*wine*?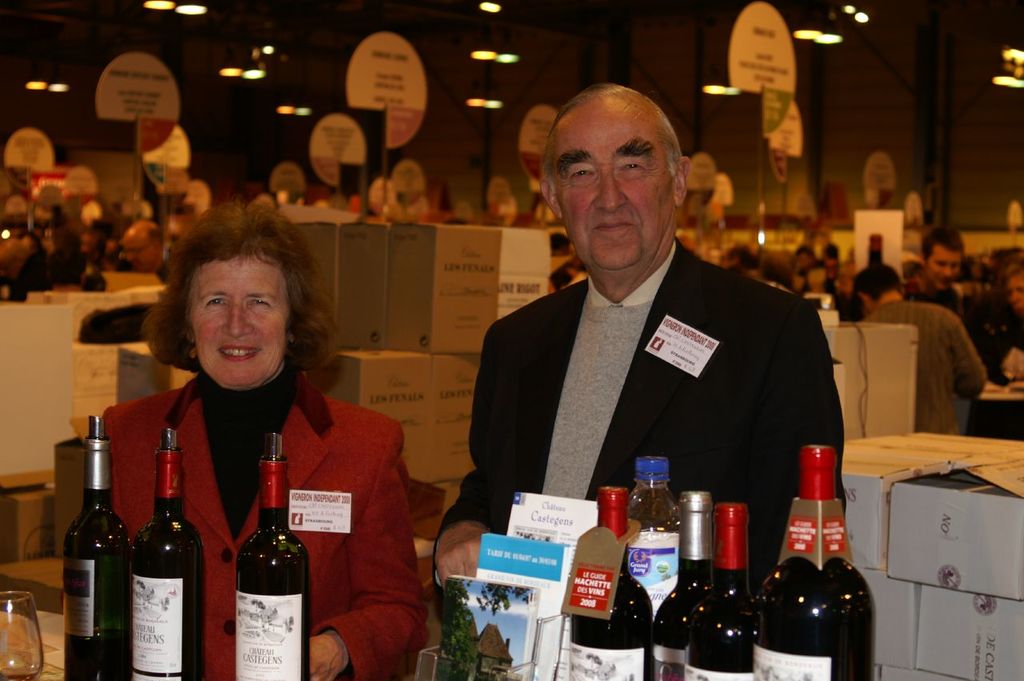
[x1=570, y1=490, x2=646, y2=680]
